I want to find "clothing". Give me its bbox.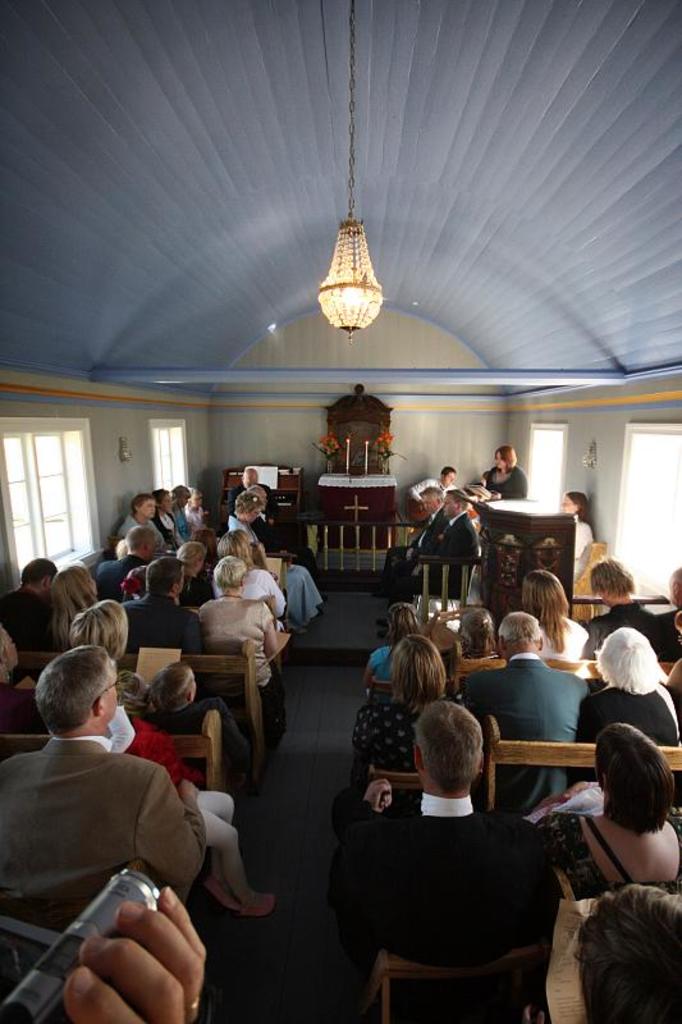
[152, 503, 178, 558].
